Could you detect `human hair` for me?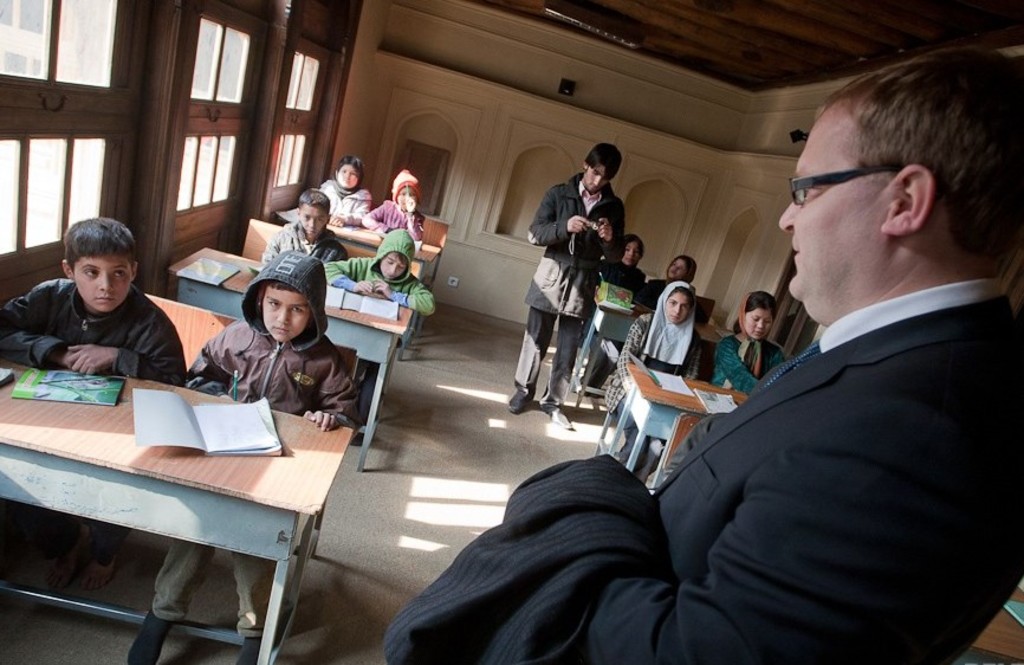
Detection result: 804, 47, 1002, 263.
